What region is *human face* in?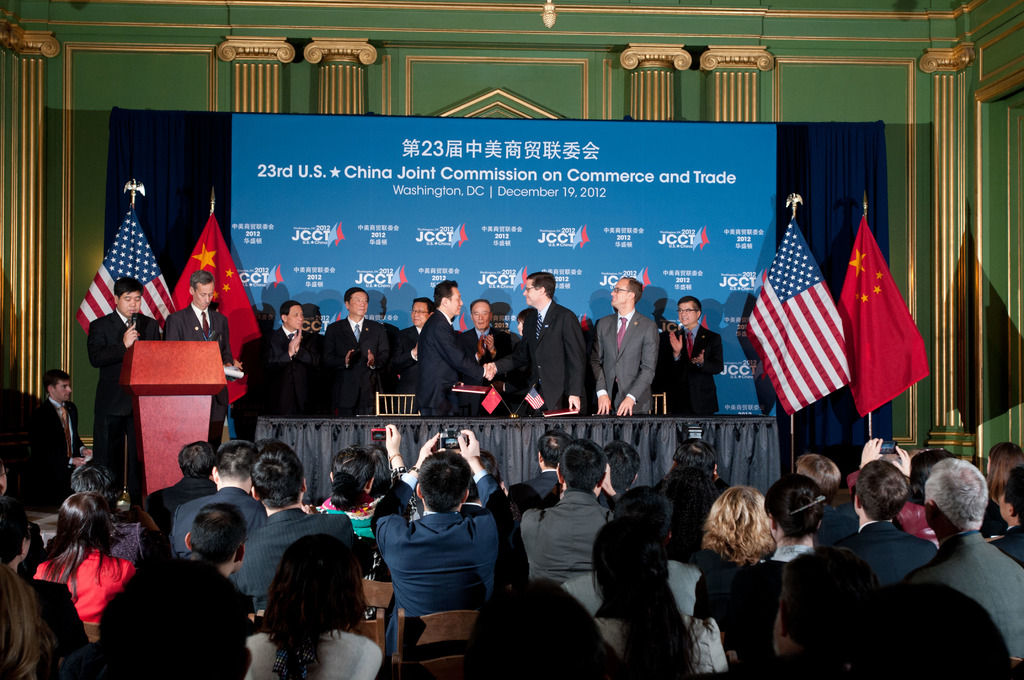
x1=196, y1=280, x2=214, y2=311.
